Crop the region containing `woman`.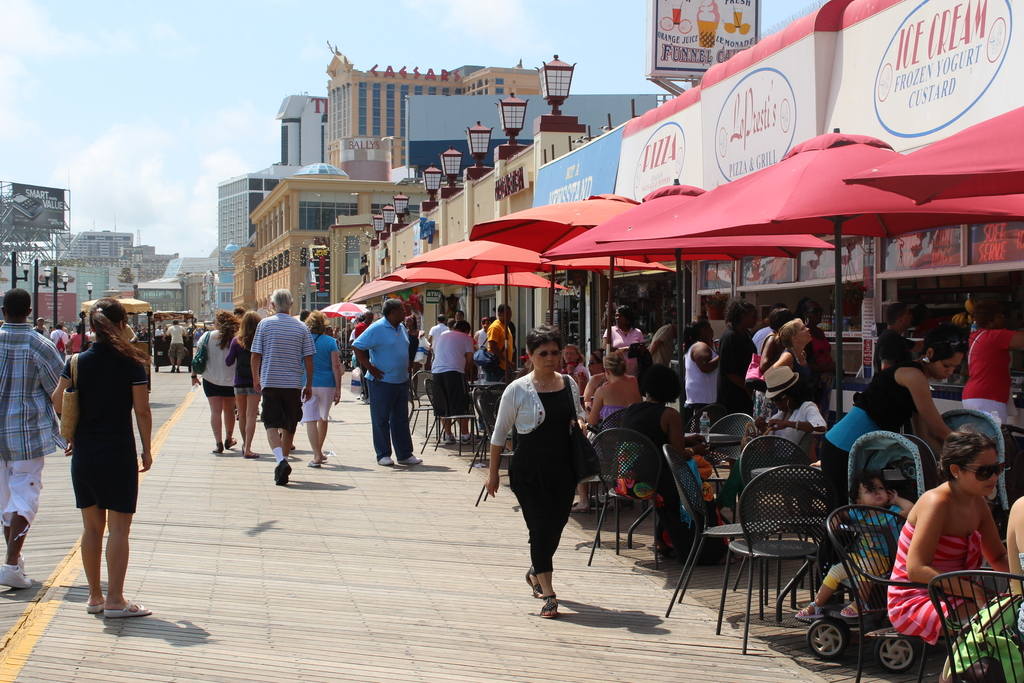
Crop region: bbox=(820, 324, 958, 502).
